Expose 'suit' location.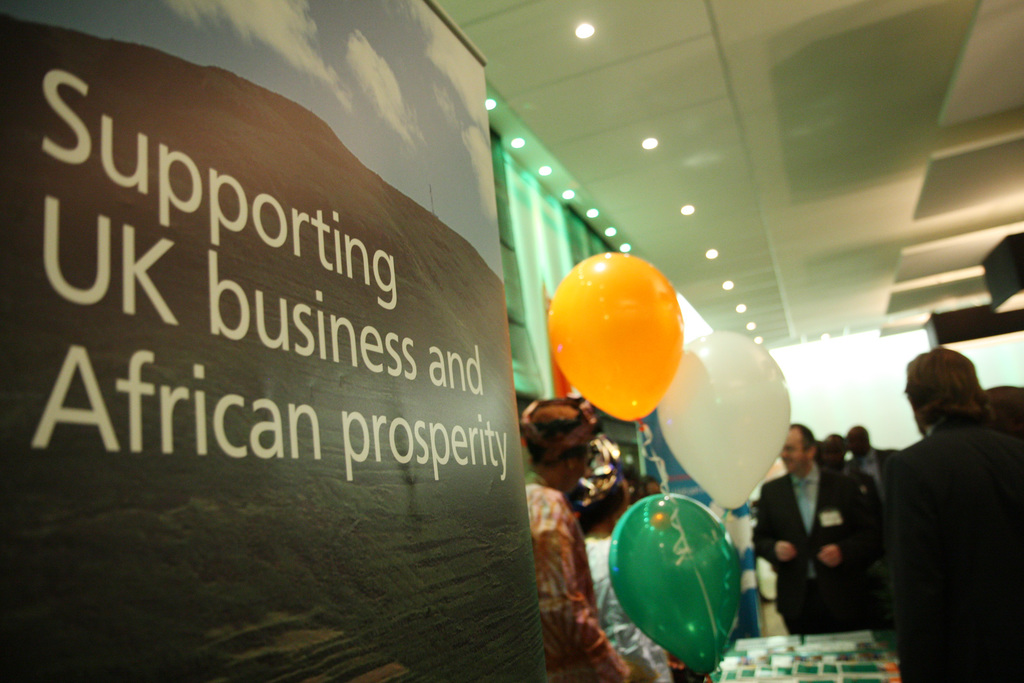
Exposed at <bbox>750, 462, 876, 633</bbox>.
